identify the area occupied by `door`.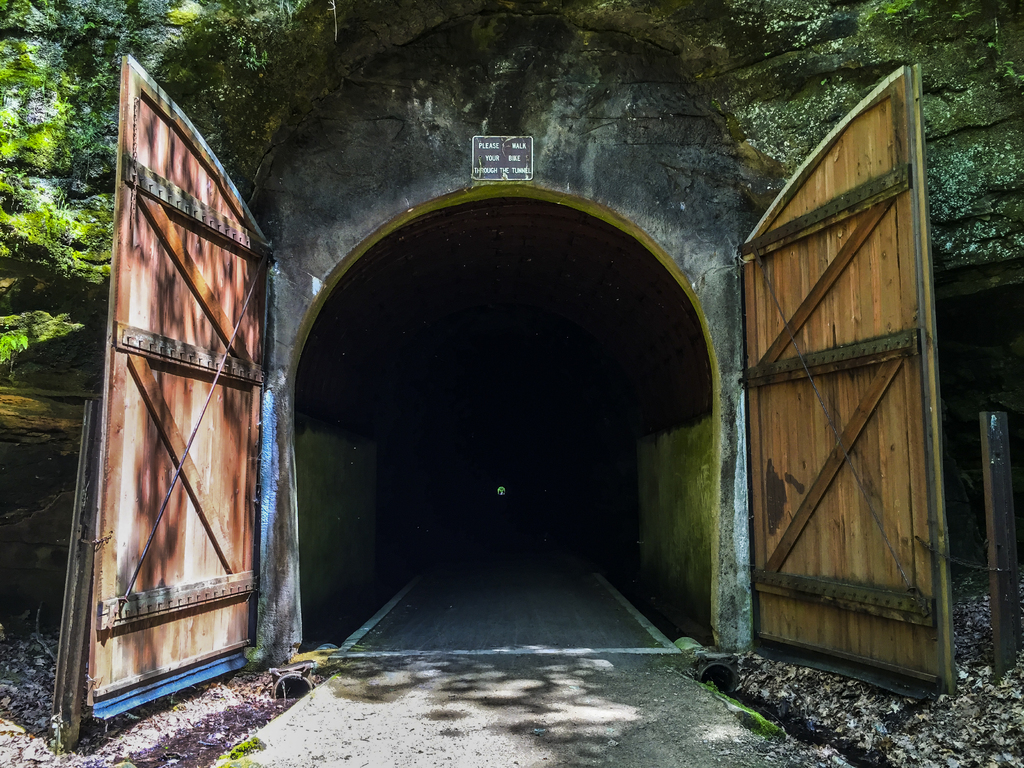
Area: rect(84, 56, 272, 728).
